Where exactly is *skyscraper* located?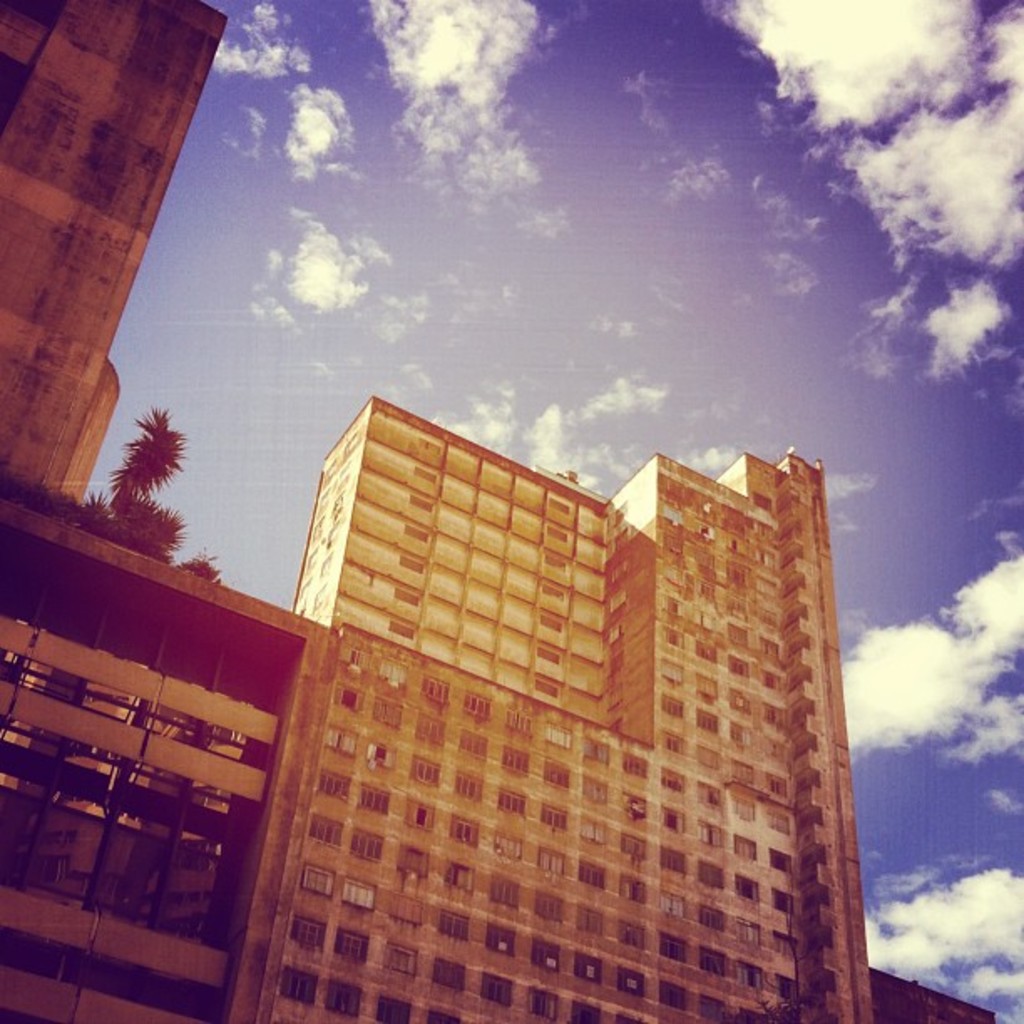
Its bounding box is [x1=224, y1=448, x2=878, y2=1022].
